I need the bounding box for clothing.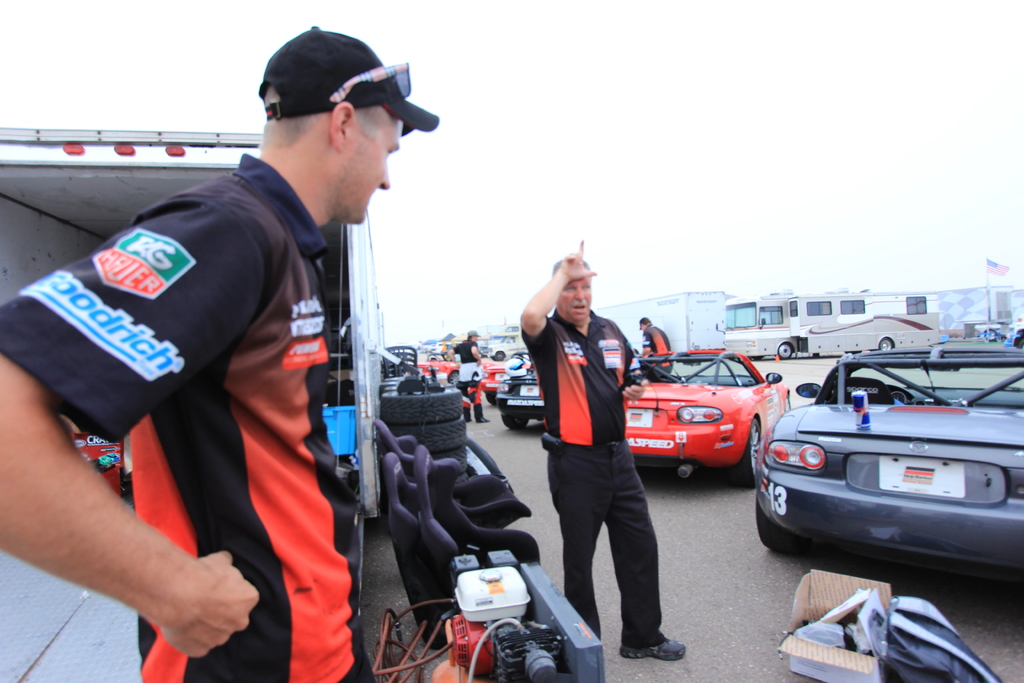
Here it is: {"x1": 452, "y1": 340, "x2": 486, "y2": 424}.
